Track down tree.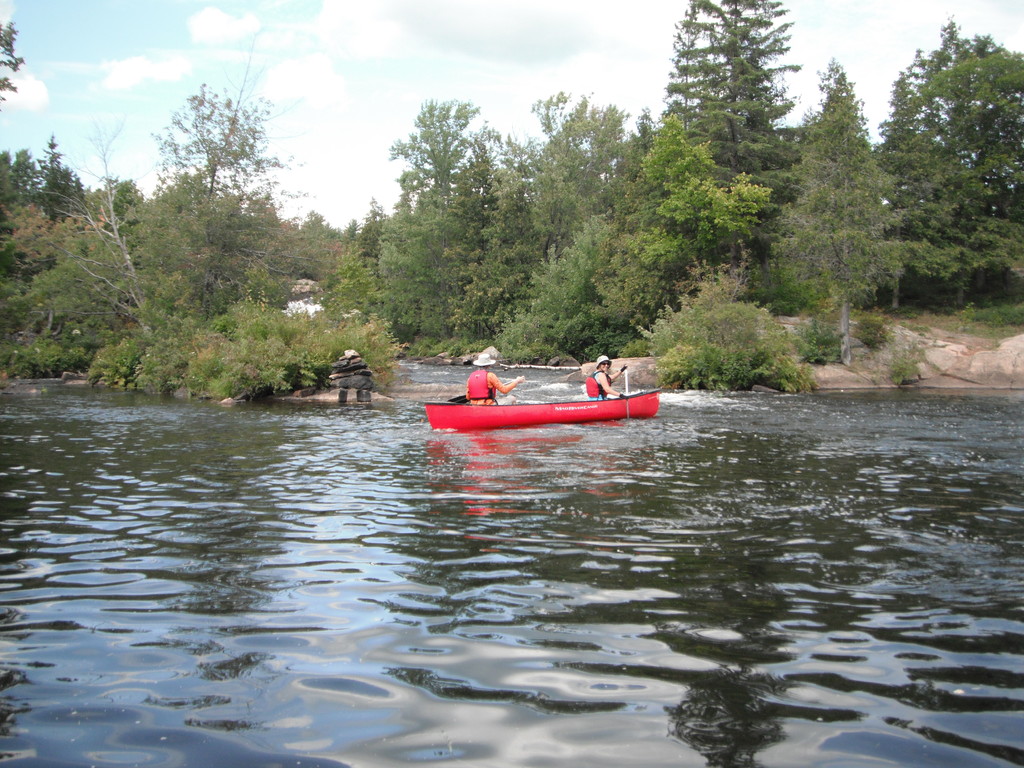
Tracked to {"x1": 0, "y1": 13, "x2": 27, "y2": 115}.
